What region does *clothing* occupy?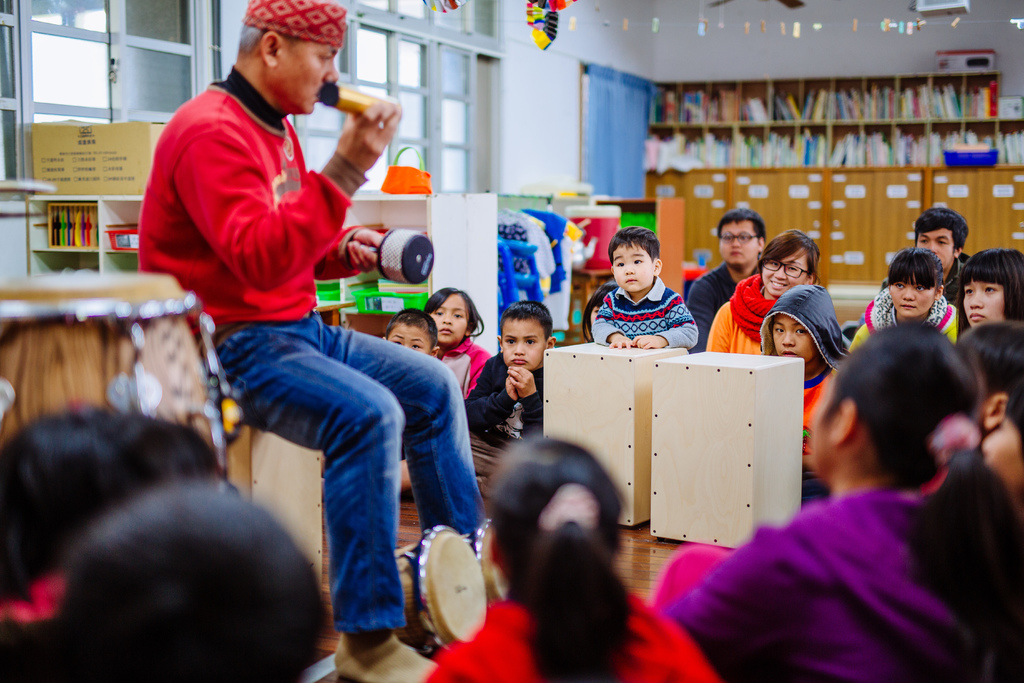
(x1=943, y1=250, x2=969, y2=308).
